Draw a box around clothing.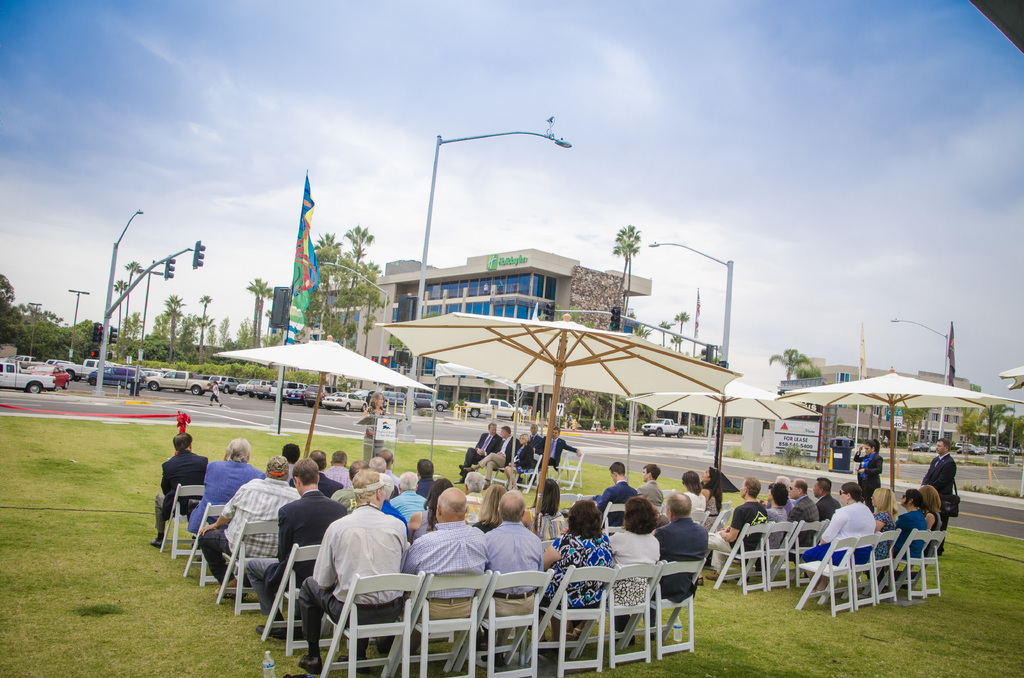
(532,435,579,472).
